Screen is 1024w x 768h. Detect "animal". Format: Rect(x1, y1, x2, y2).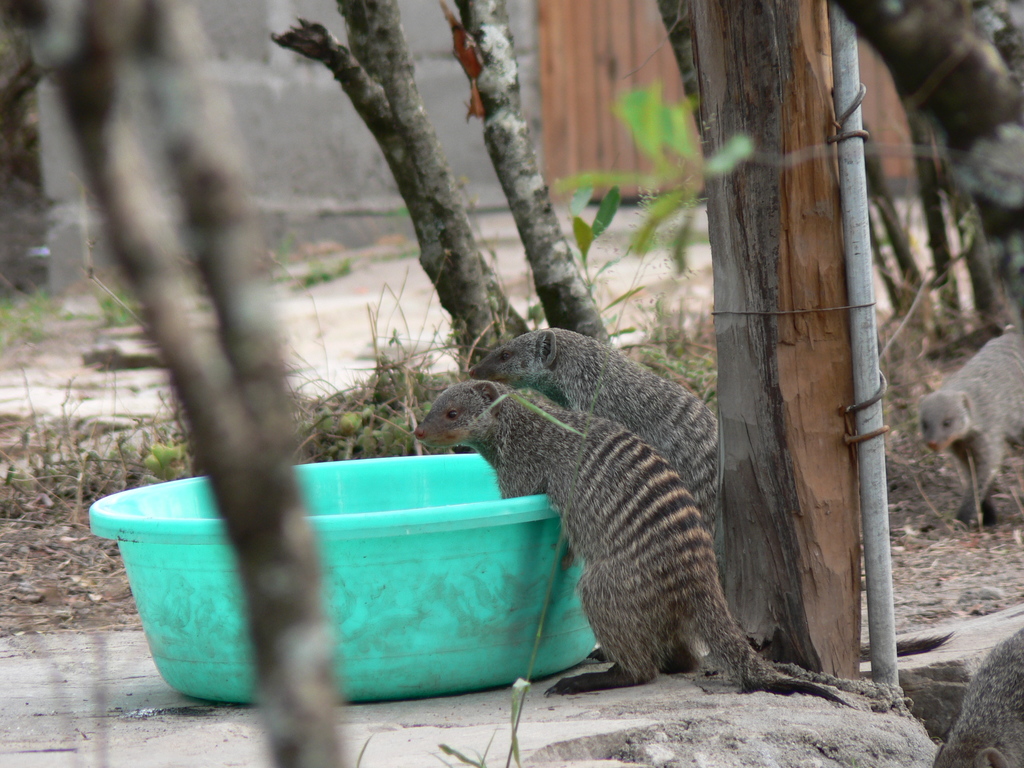
Rect(408, 368, 862, 717).
